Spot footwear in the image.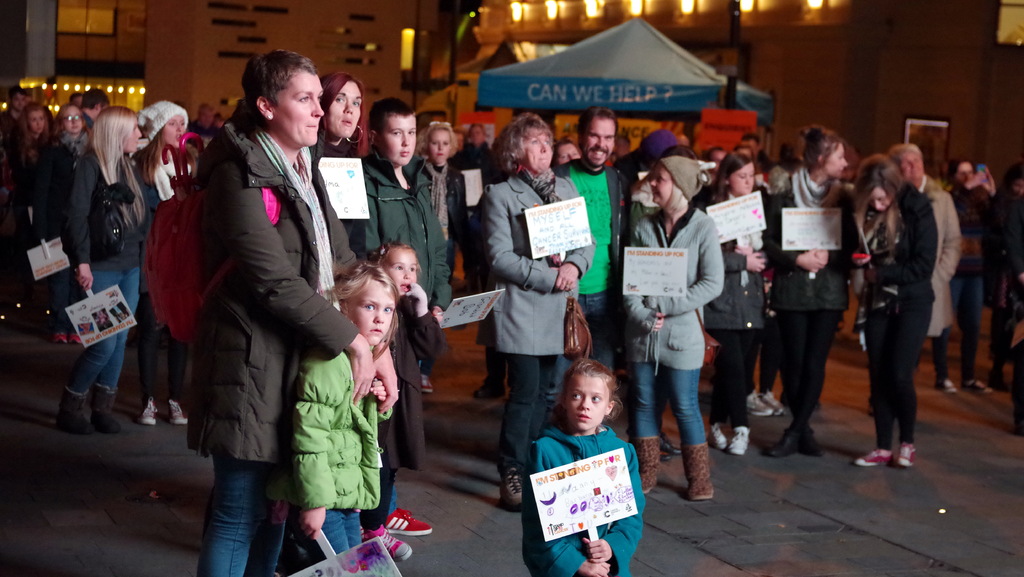
footwear found at <region>855, 446, 892, 468</region>.
